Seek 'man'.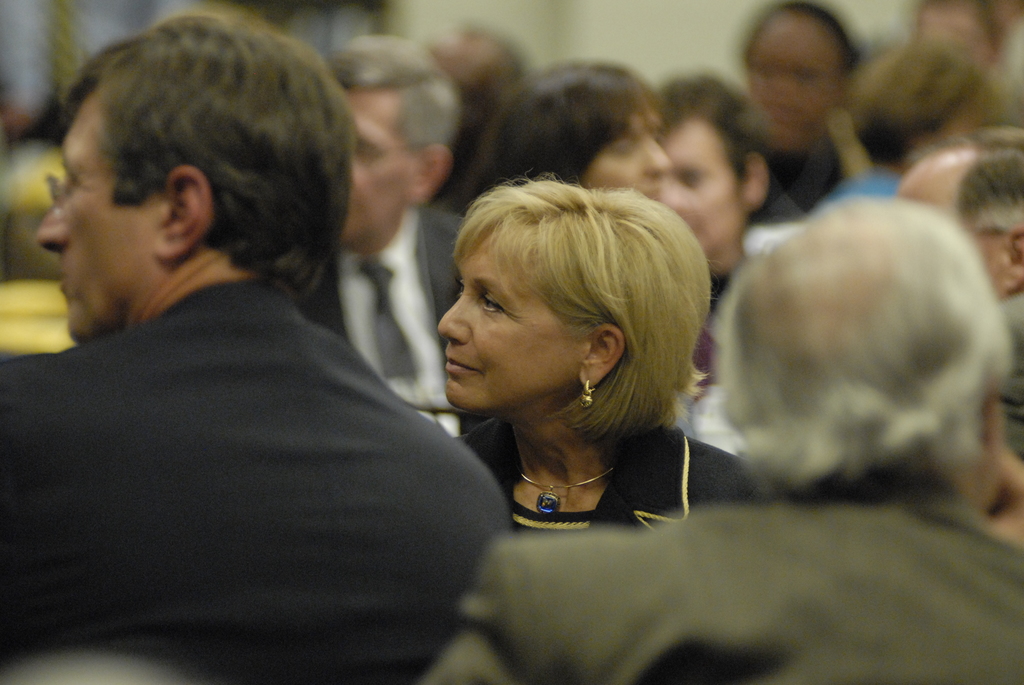
(8,27,521,659).
